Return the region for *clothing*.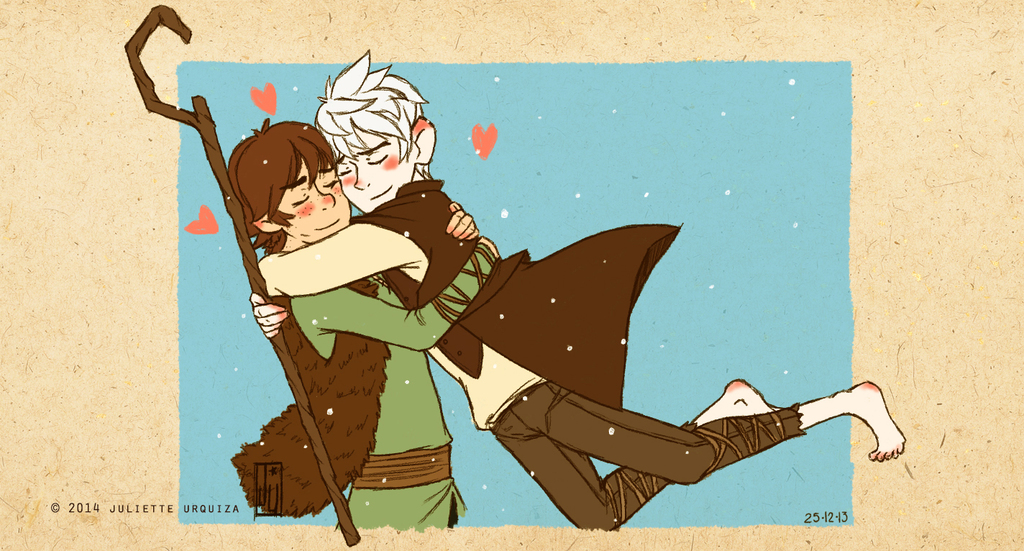
bbox(436, 211, 871, 504).
